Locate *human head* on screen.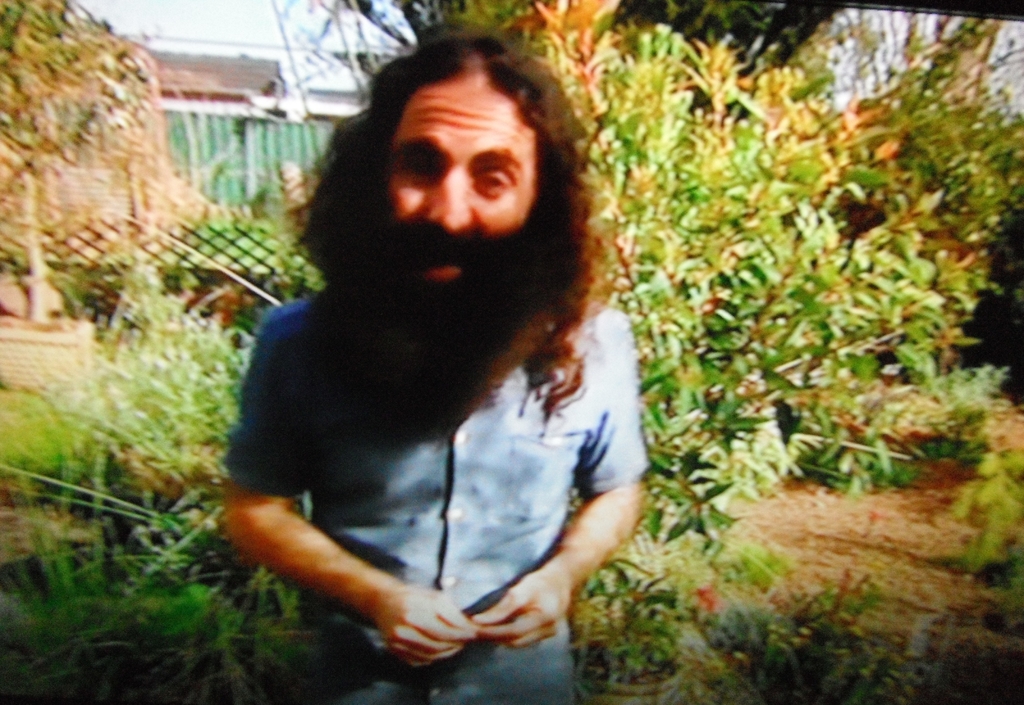
On screen at select_region(333, 24, 593, 347).
